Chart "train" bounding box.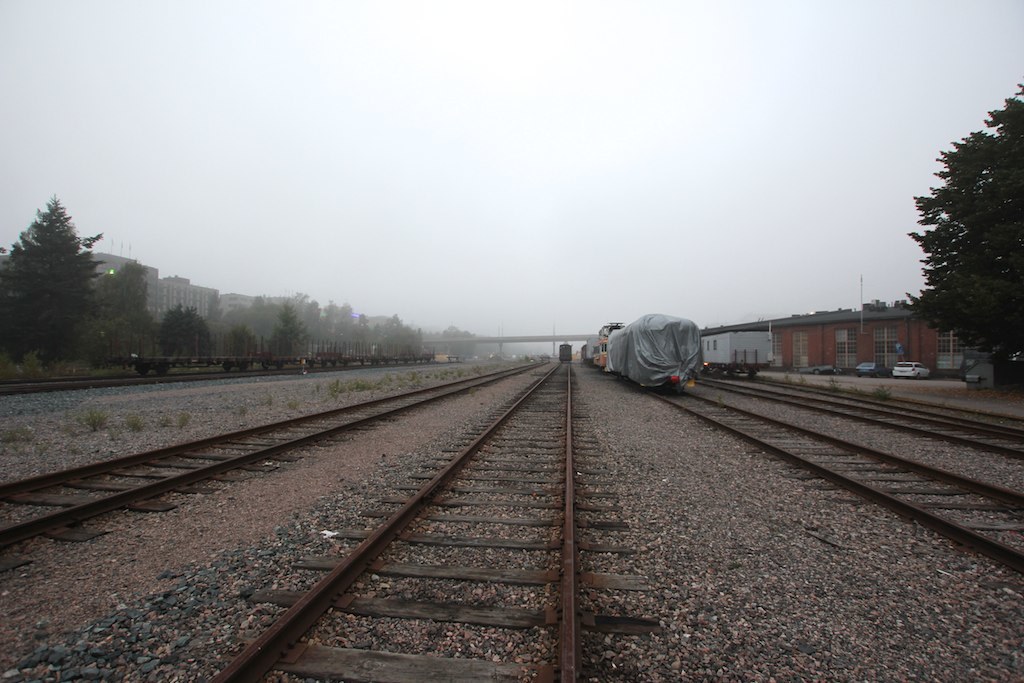
Charted: {"left": 703, "top": 329, "right": 775, "bottom": 383}.
